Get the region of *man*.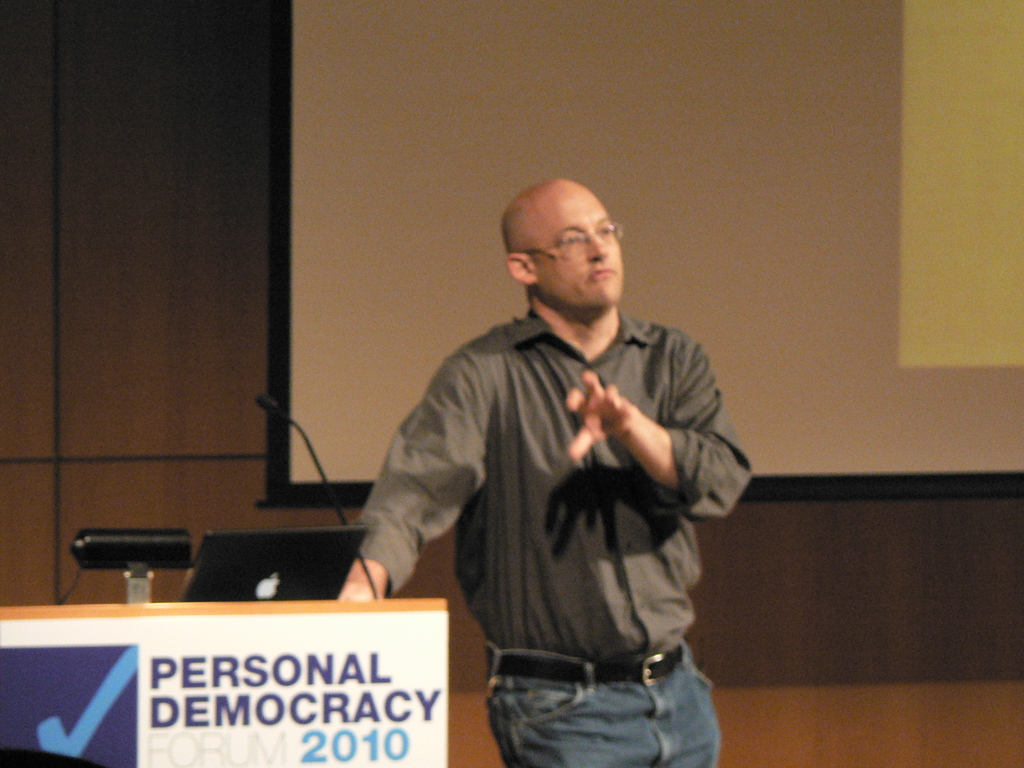
l=355, t=151, r=762, b=756.
